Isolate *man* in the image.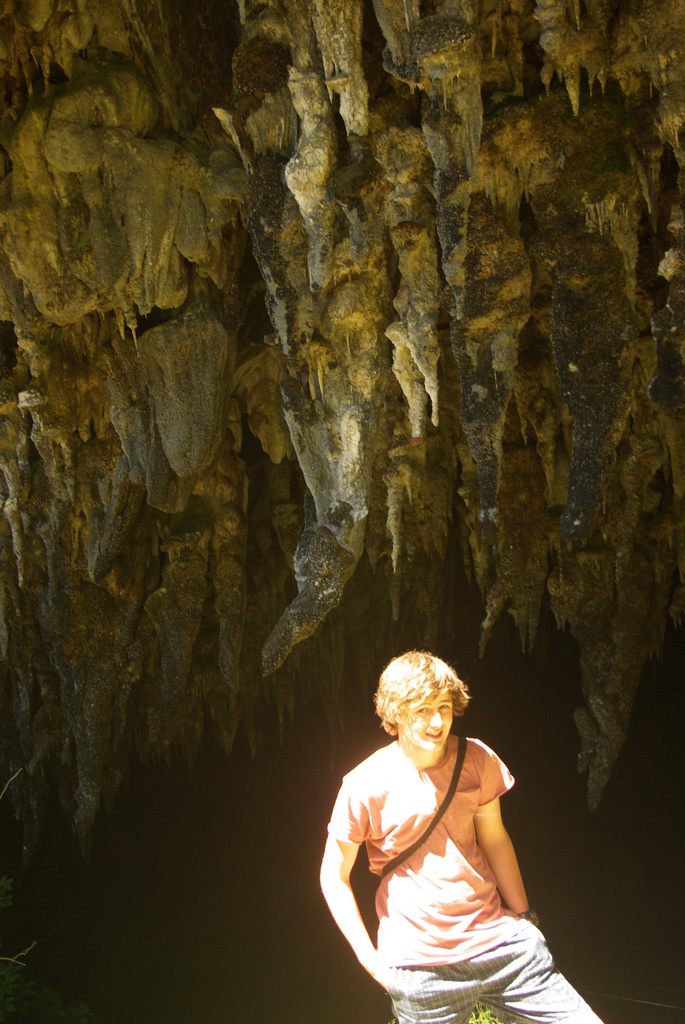
Isolated region: (317,640,580,1017).
